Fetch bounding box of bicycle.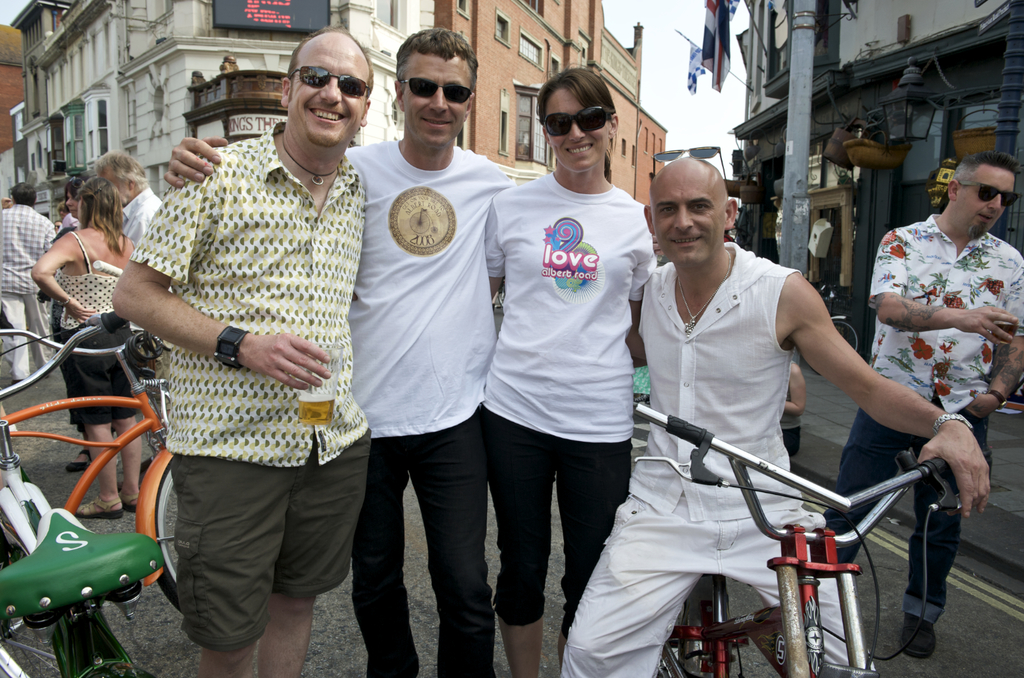
Bbox: x1=616 y1=403 x2=996 y2=677.
